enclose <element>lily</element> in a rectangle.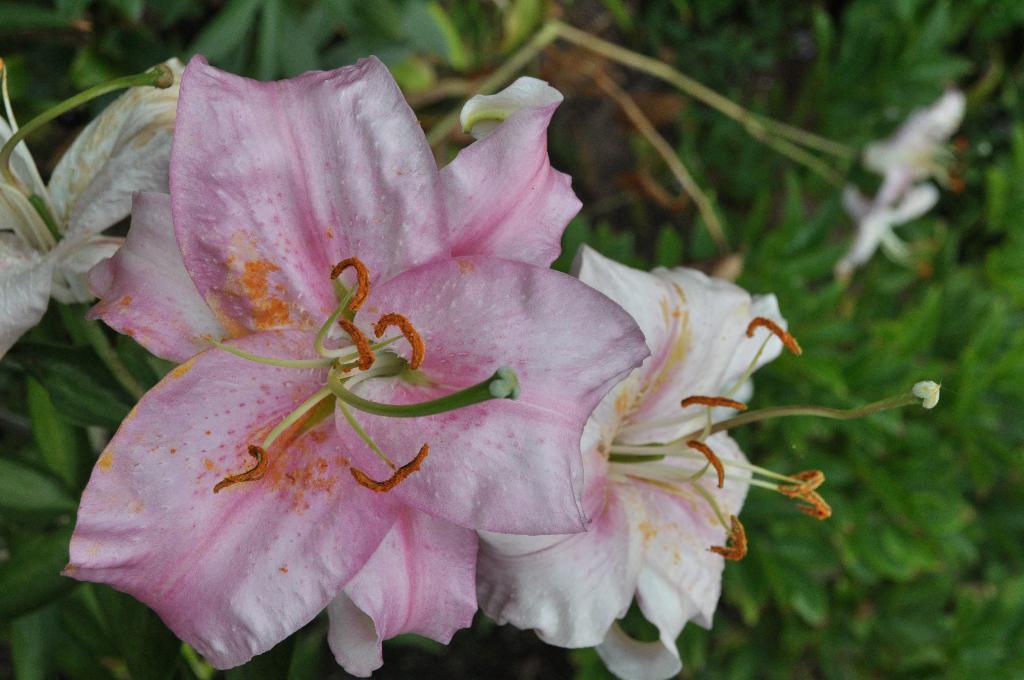
861 91 966 206.
